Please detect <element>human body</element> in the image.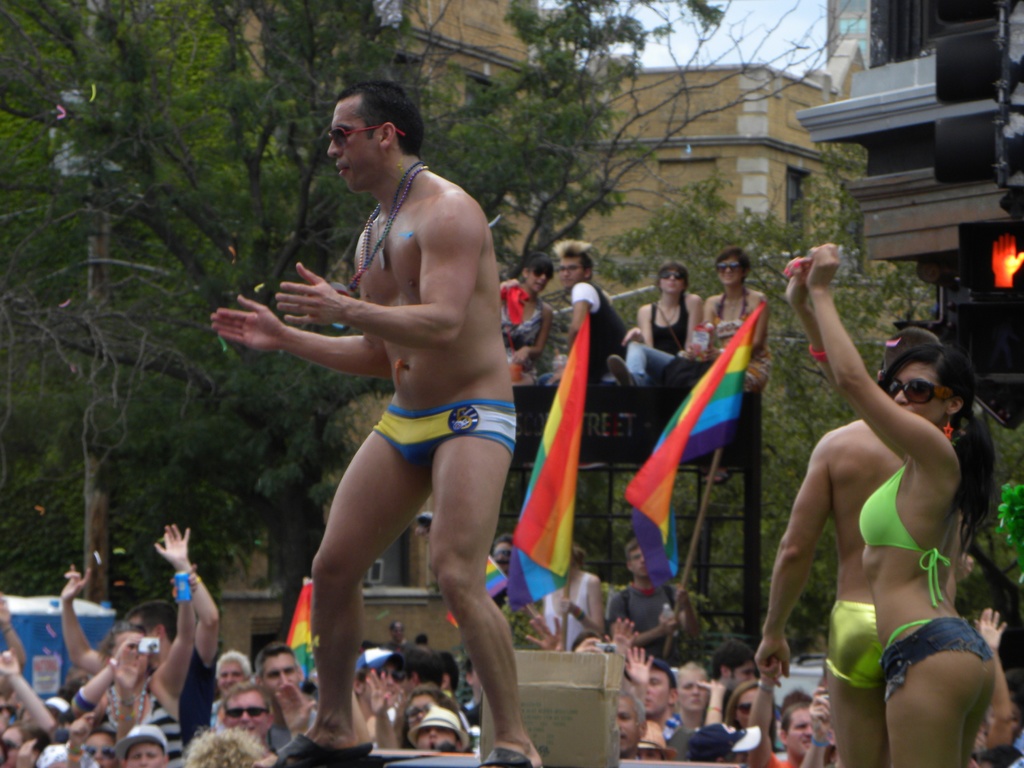
<region>553, 243, 626, 387</region>.
